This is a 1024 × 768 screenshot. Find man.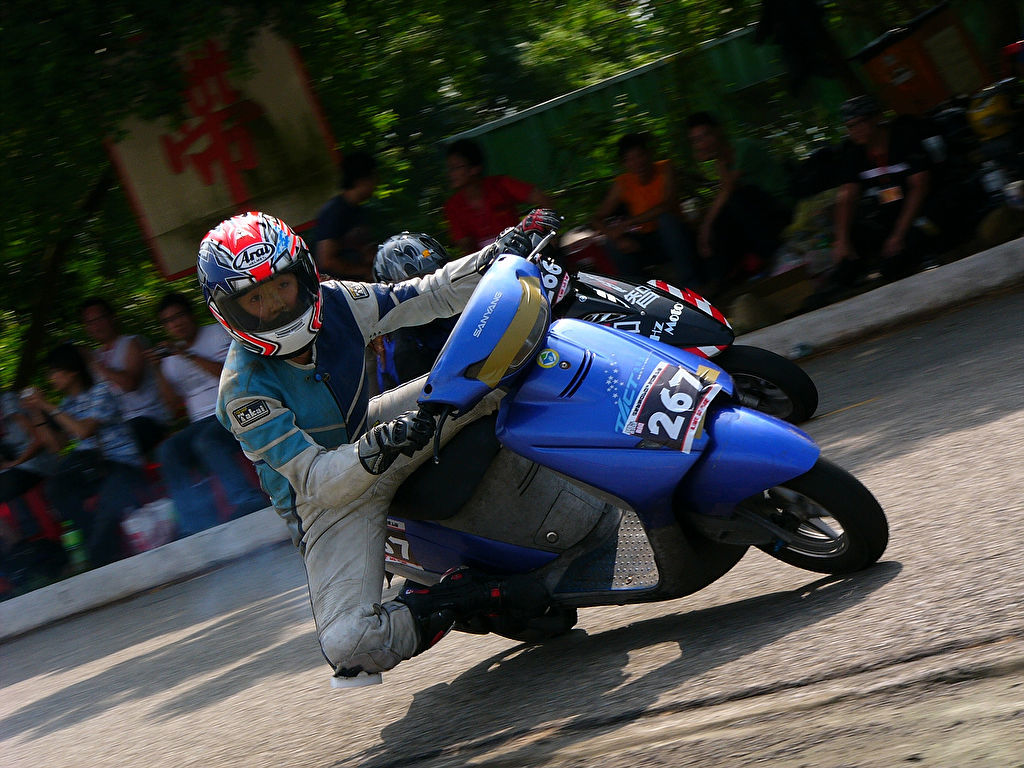
Bounding box: BBox(694, 114, 790, 288).
